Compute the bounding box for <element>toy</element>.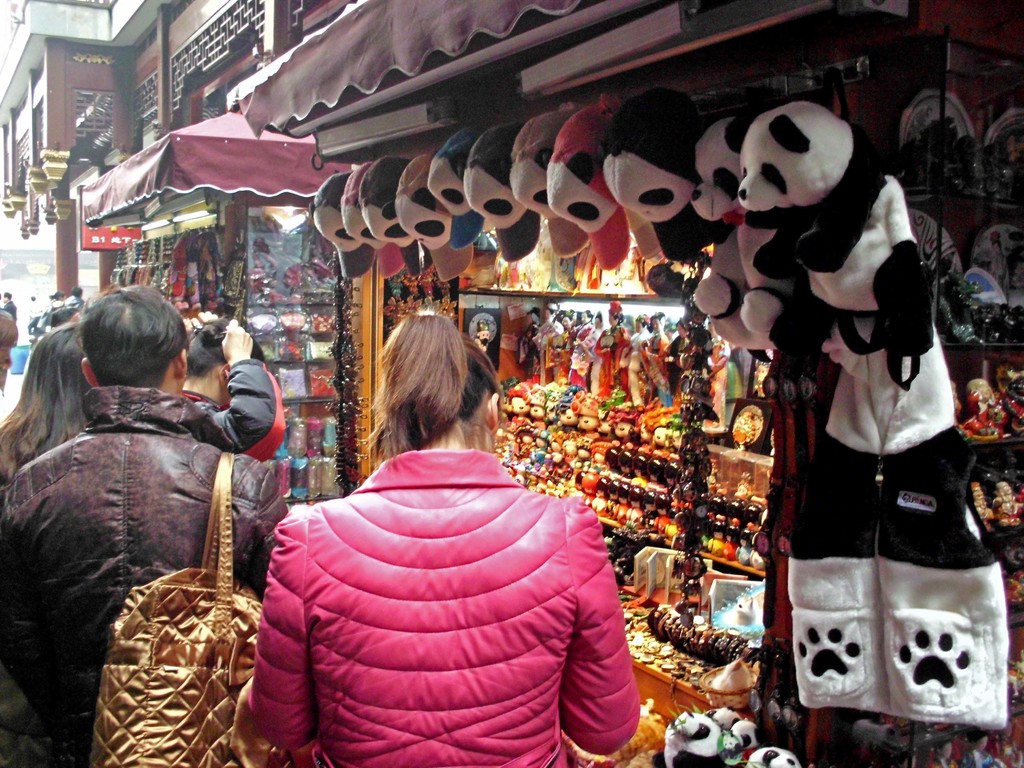
crop(357, 151, 412, 285).
